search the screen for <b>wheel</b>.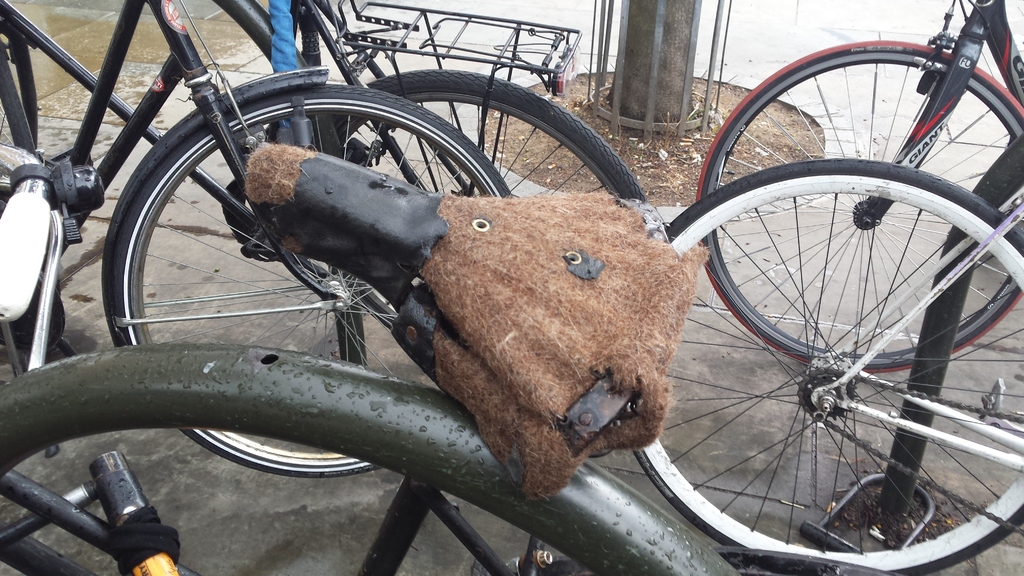
Found at bbox(629, 151, 1023, 575).
